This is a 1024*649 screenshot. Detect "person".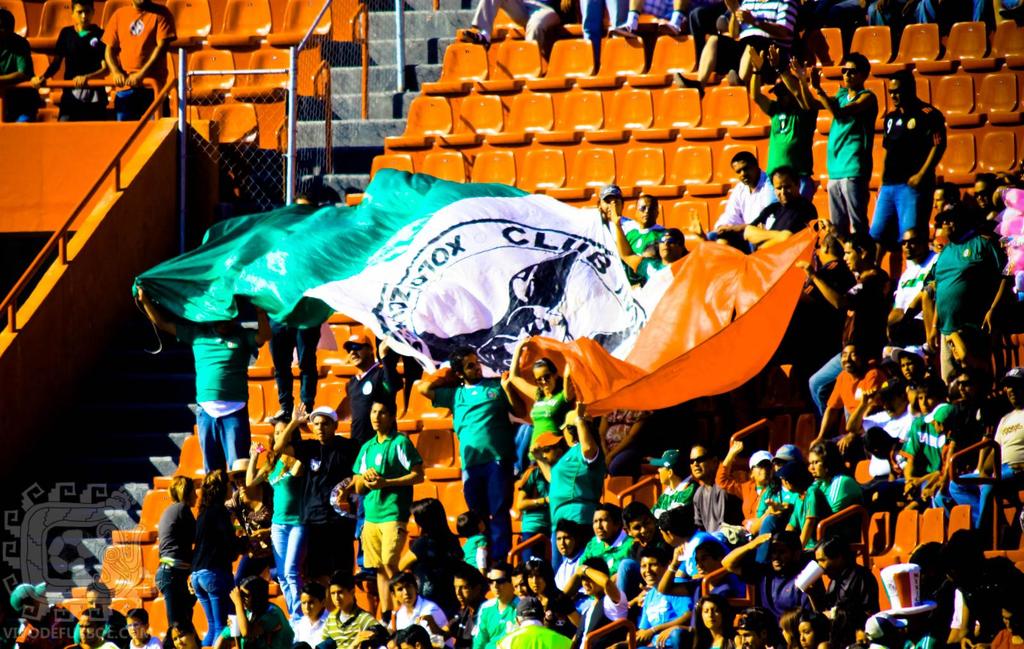
(341,398,410,598).
